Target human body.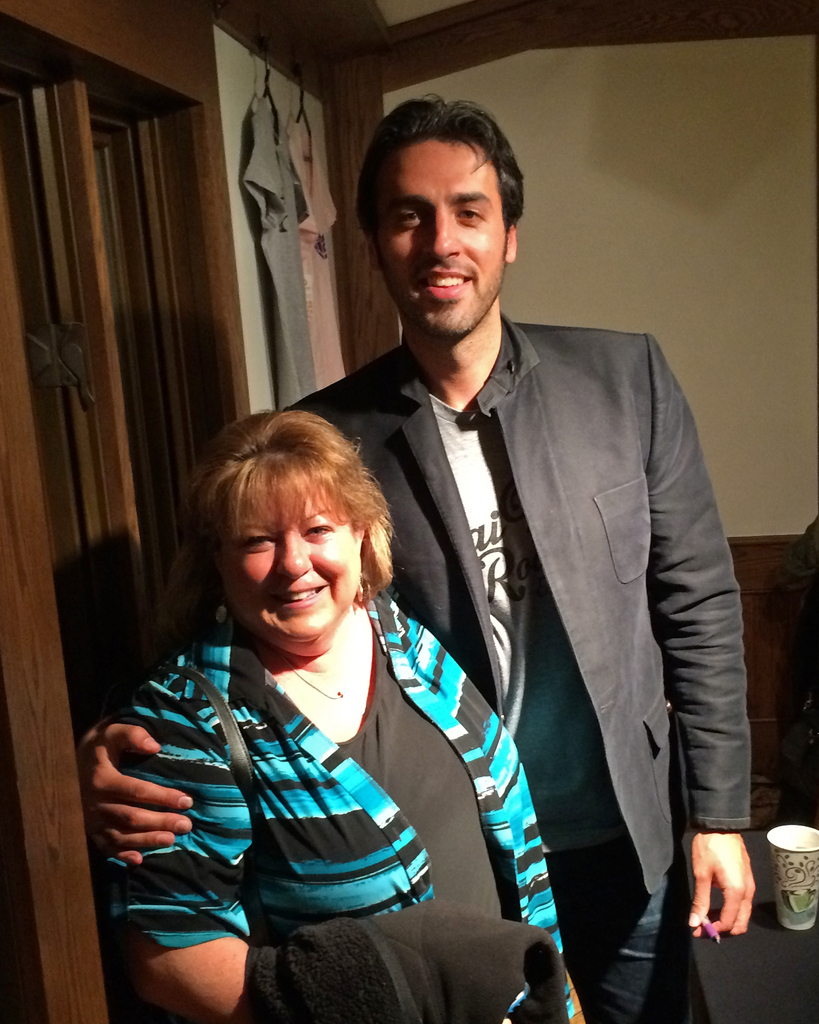
Target region: x1=83 y1=94 x2=755 y2=1023.
